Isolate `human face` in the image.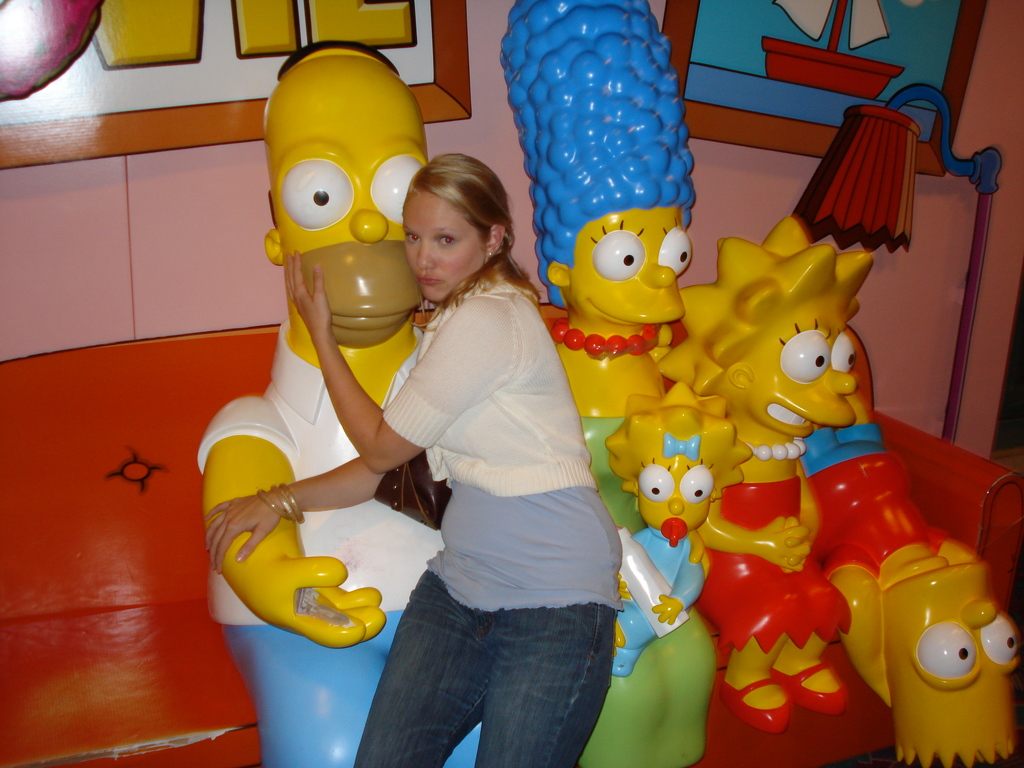
Isolated region: <bbox>398, 187, 492, 302</bbox>.
